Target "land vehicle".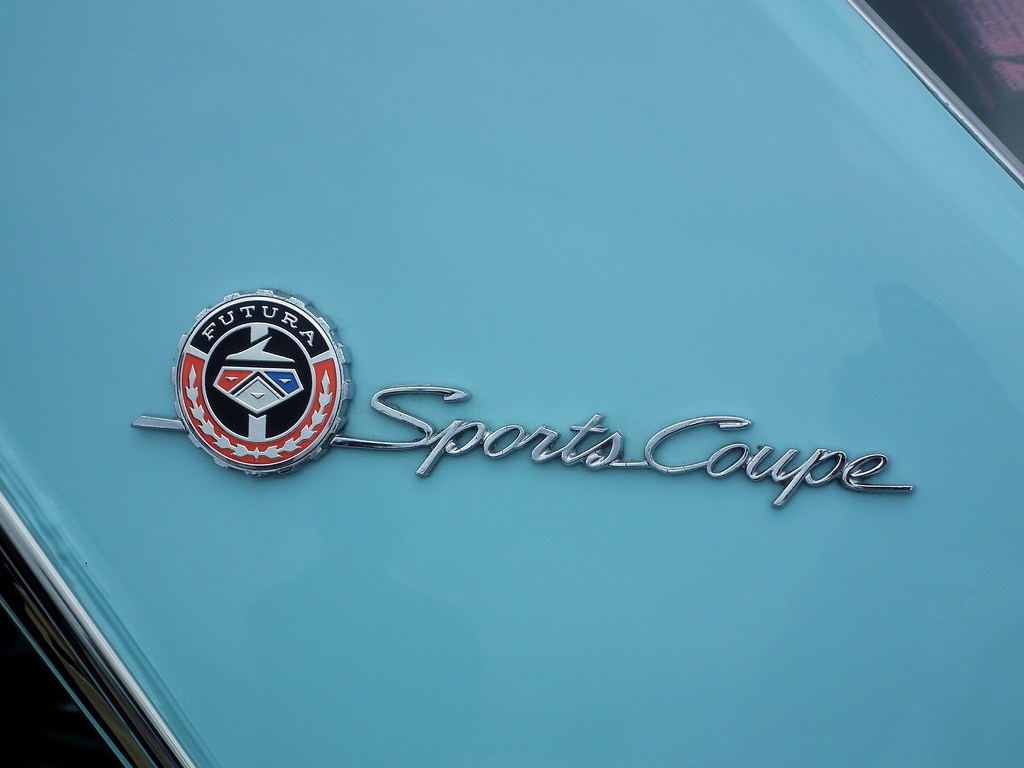
Target region: box=[0, 0, 1023, 767].
